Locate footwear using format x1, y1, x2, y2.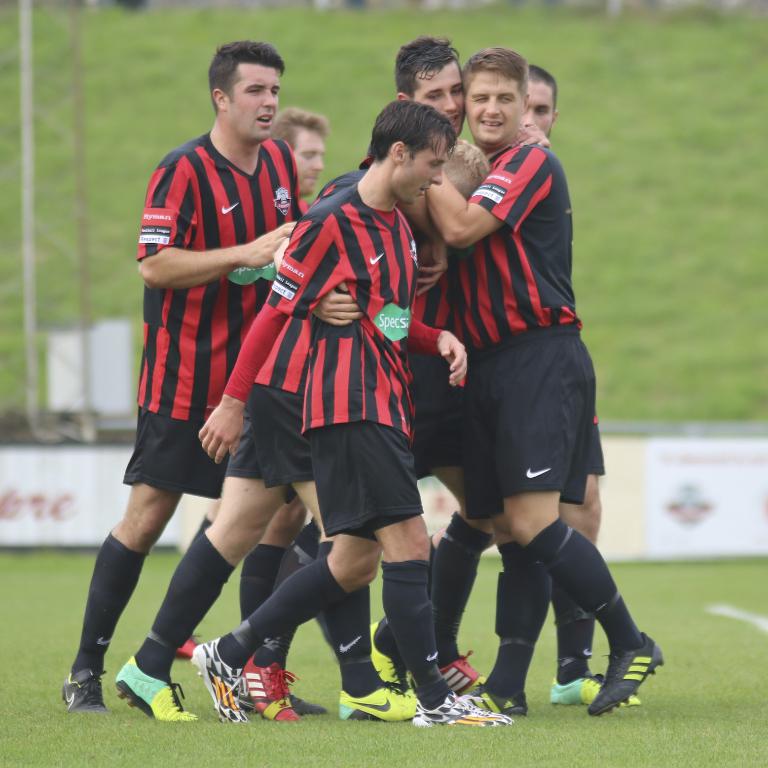
438, 652, 485, 700.
